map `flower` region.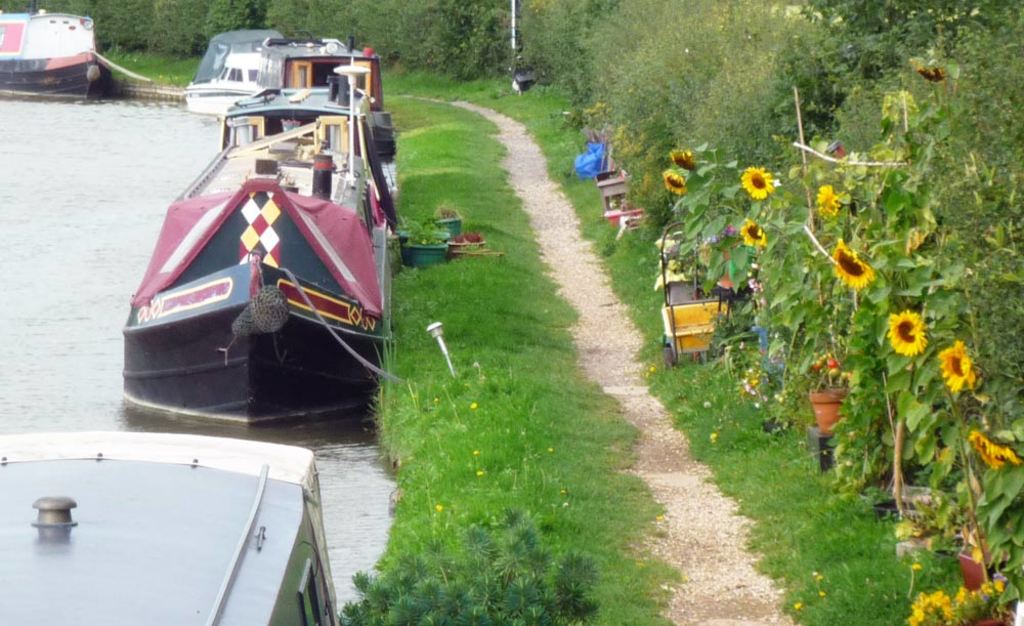
Mapped to 664,169,686,199.
